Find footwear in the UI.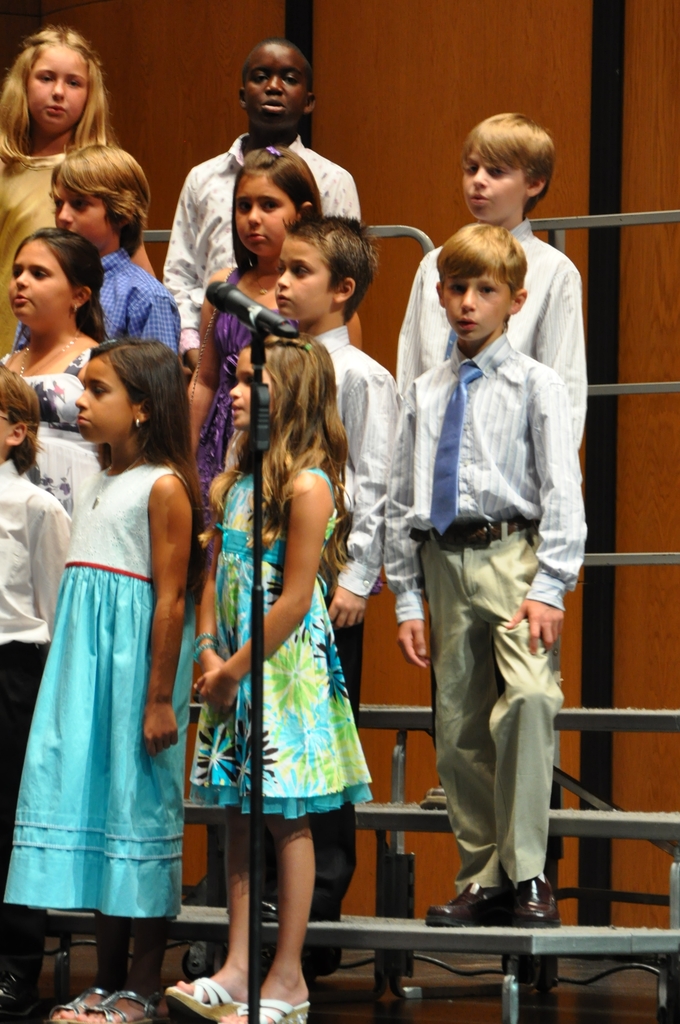
UI element at locate(509, 875, 560, 931).
